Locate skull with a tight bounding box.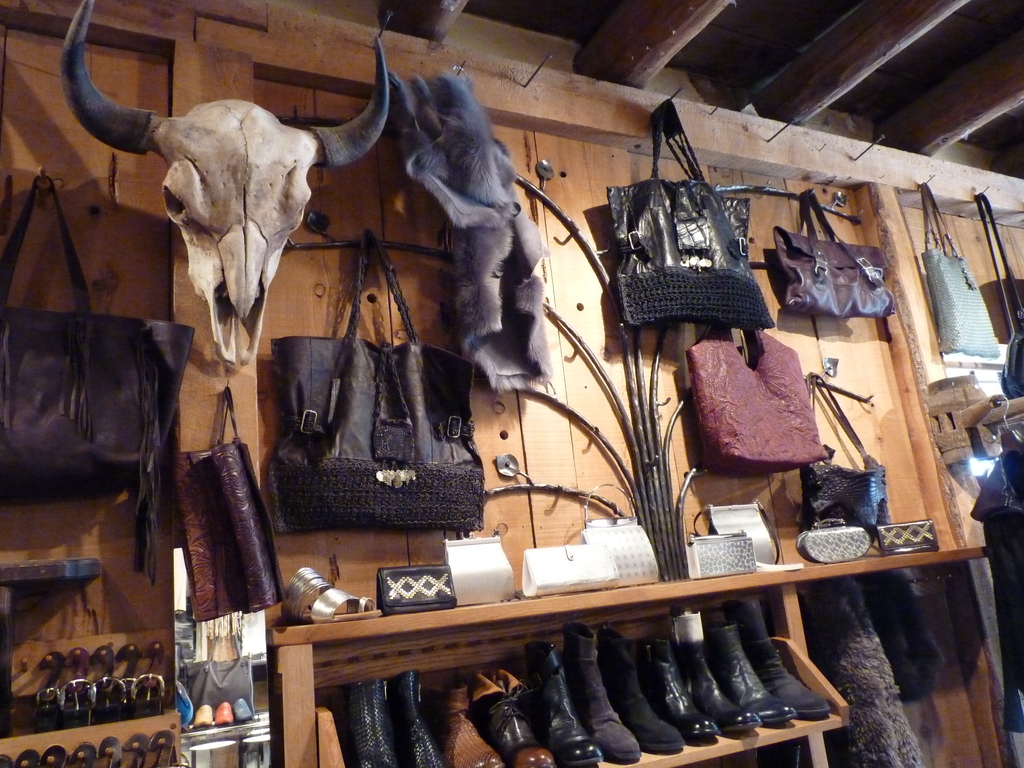
detection(58, 0, 389, 363).
